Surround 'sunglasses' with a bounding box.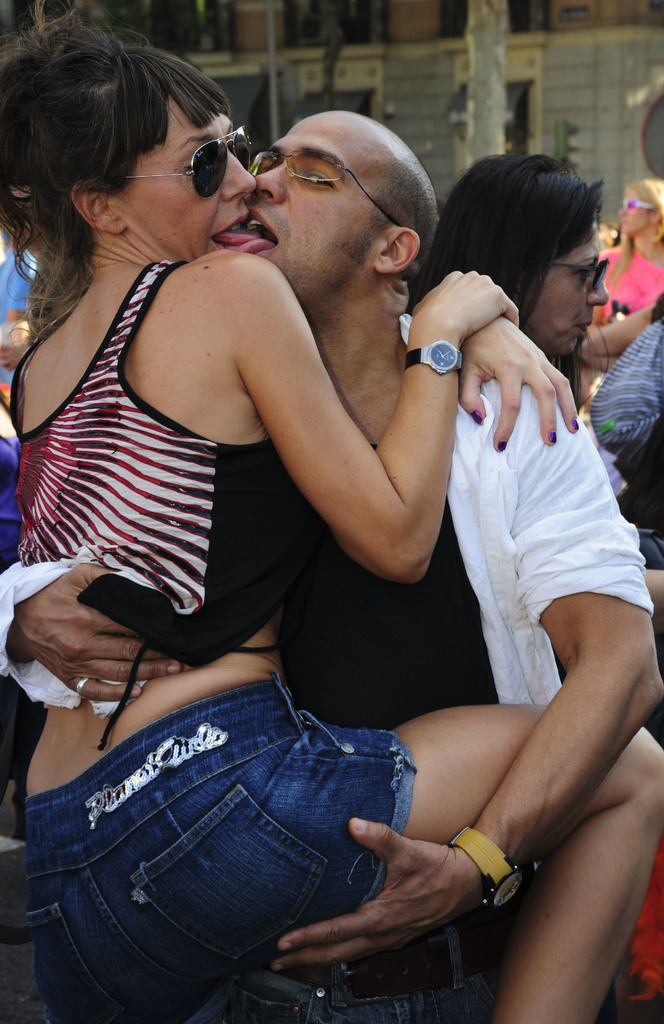
550 257 606 293.
